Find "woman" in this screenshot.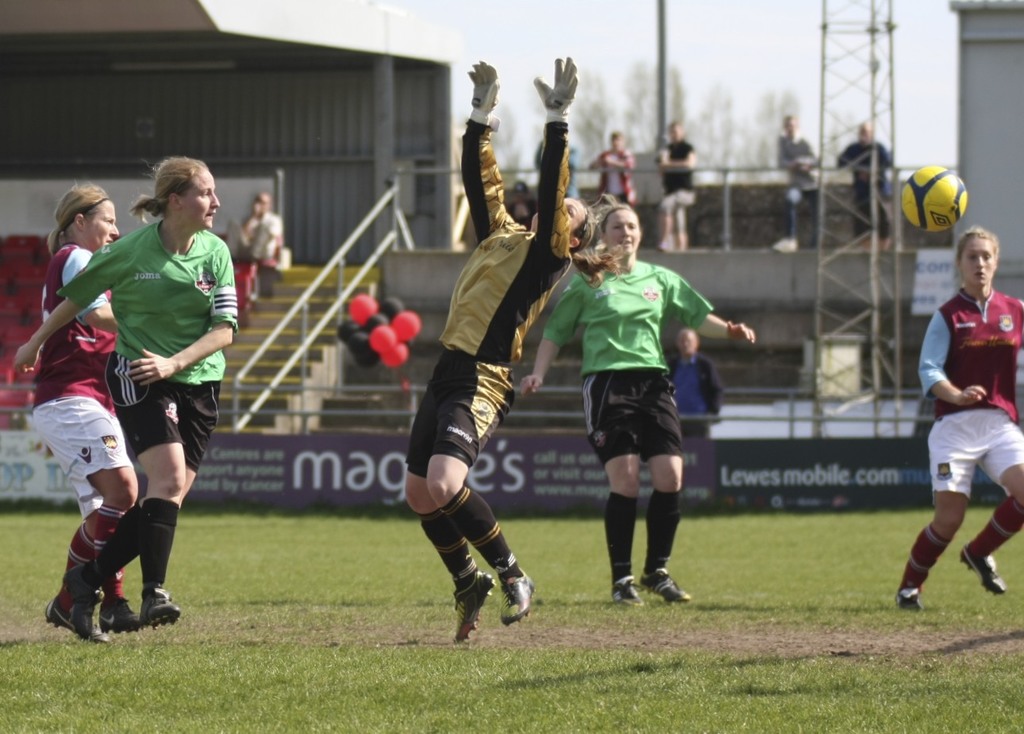
The bounding box for "woman" is [11,158,241,645].
